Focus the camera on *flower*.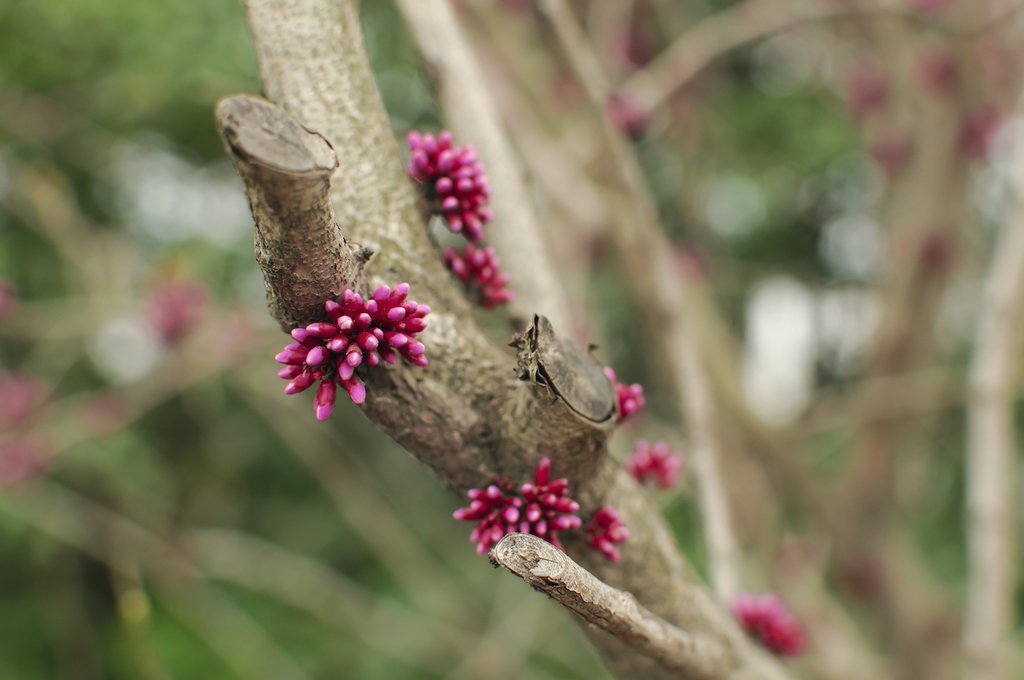
Focus region: region(266, 279, 431, 425).
